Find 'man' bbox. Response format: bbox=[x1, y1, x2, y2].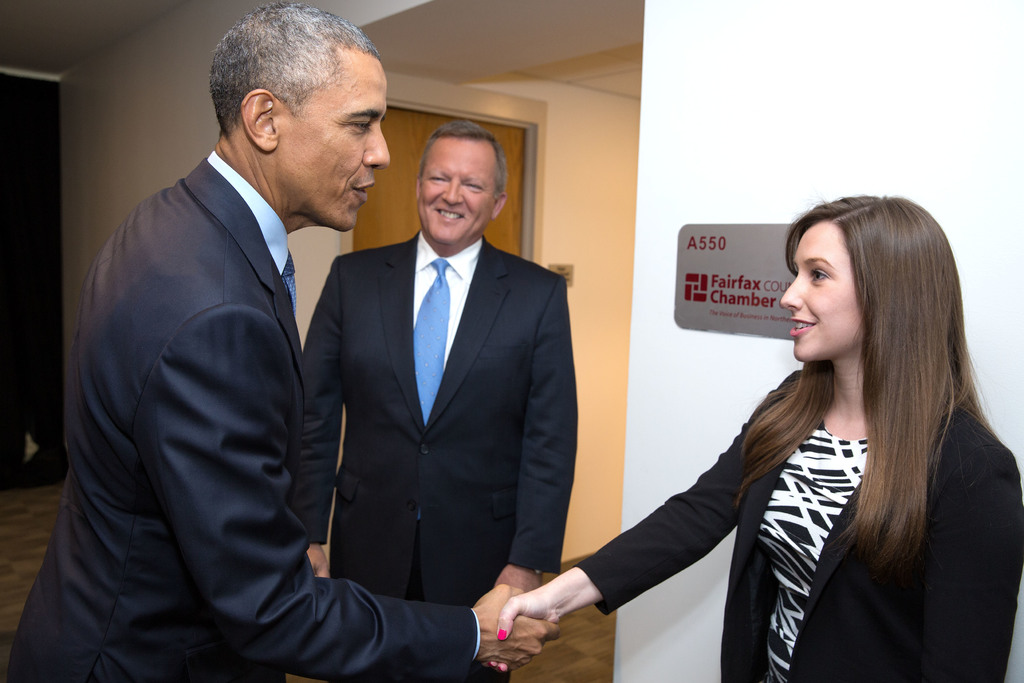
bbox=[1, 2, 561, 682].
